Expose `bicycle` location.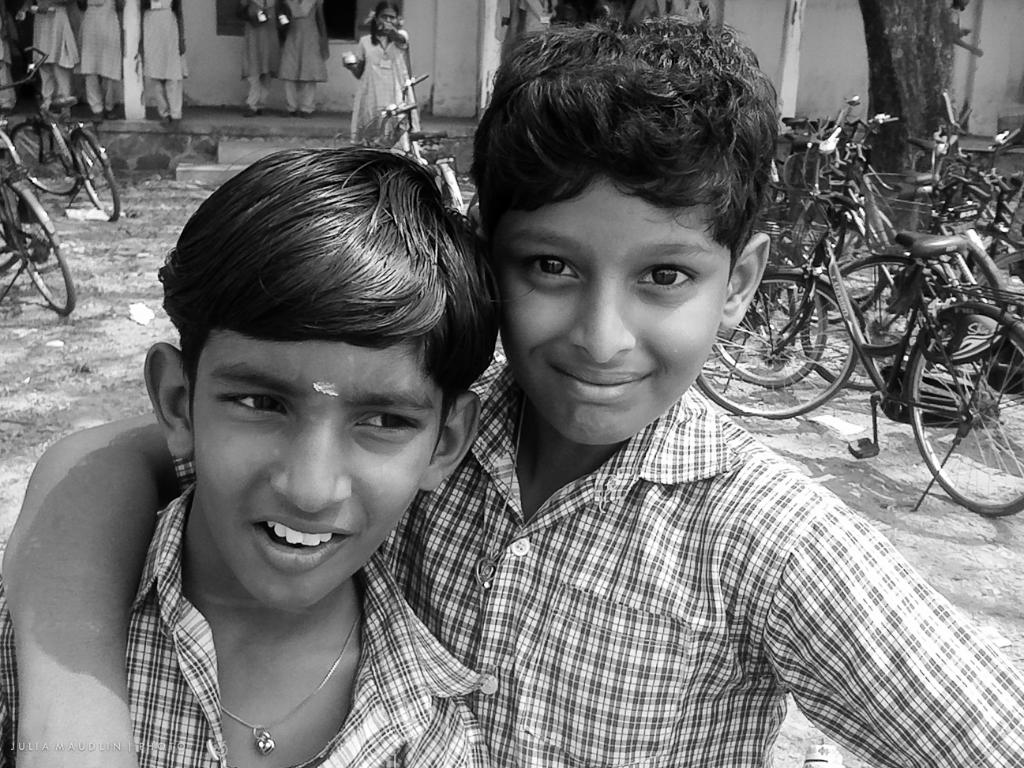
Exposed at region(373, 72, 467, 217).
